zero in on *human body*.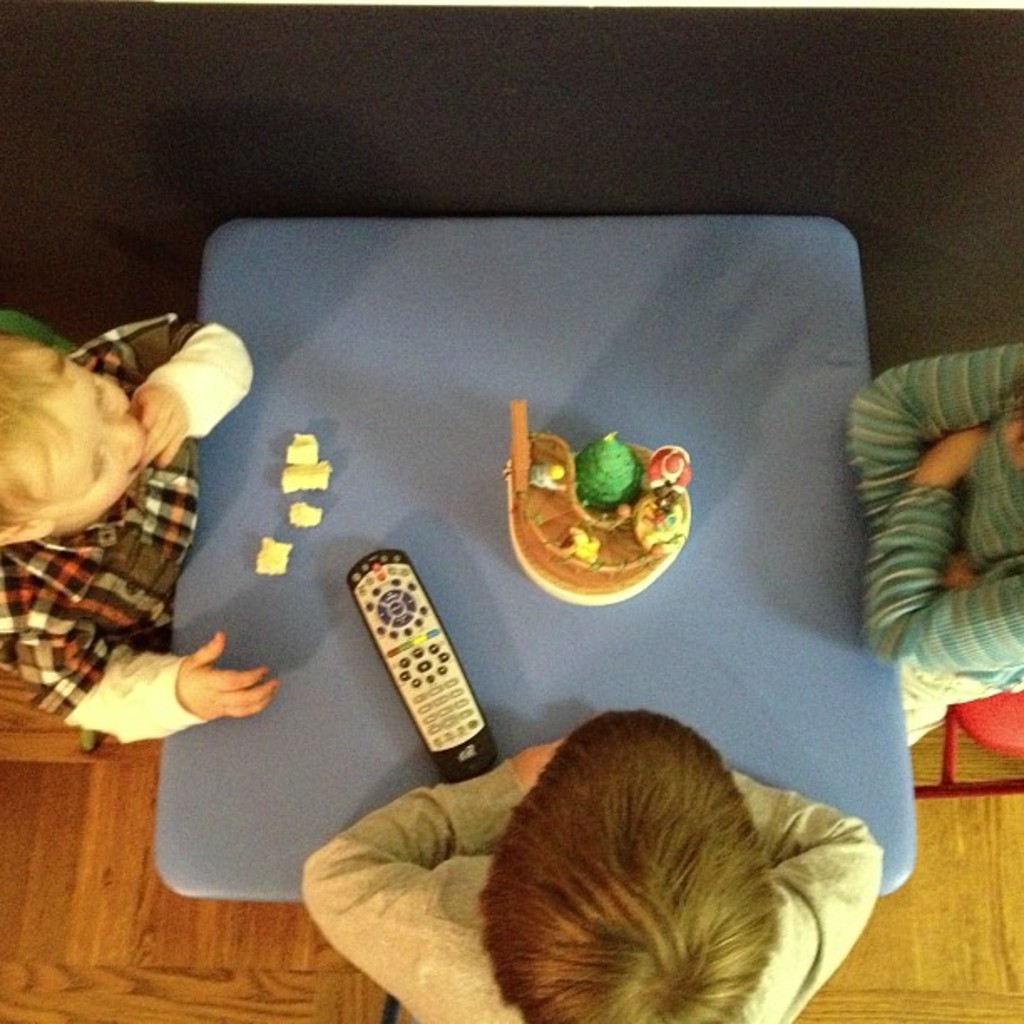
Zeroed in: bbox=(288, 709, 888, 1022).
